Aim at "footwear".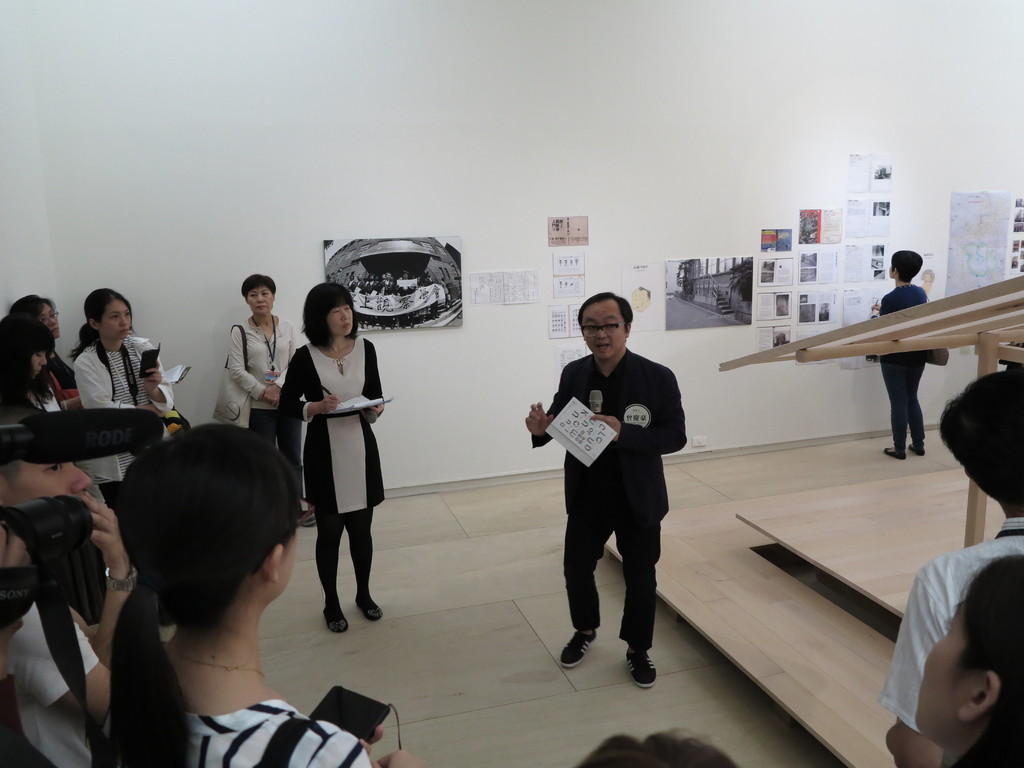
Aimed at BBox(326, 596, 347, 634).
